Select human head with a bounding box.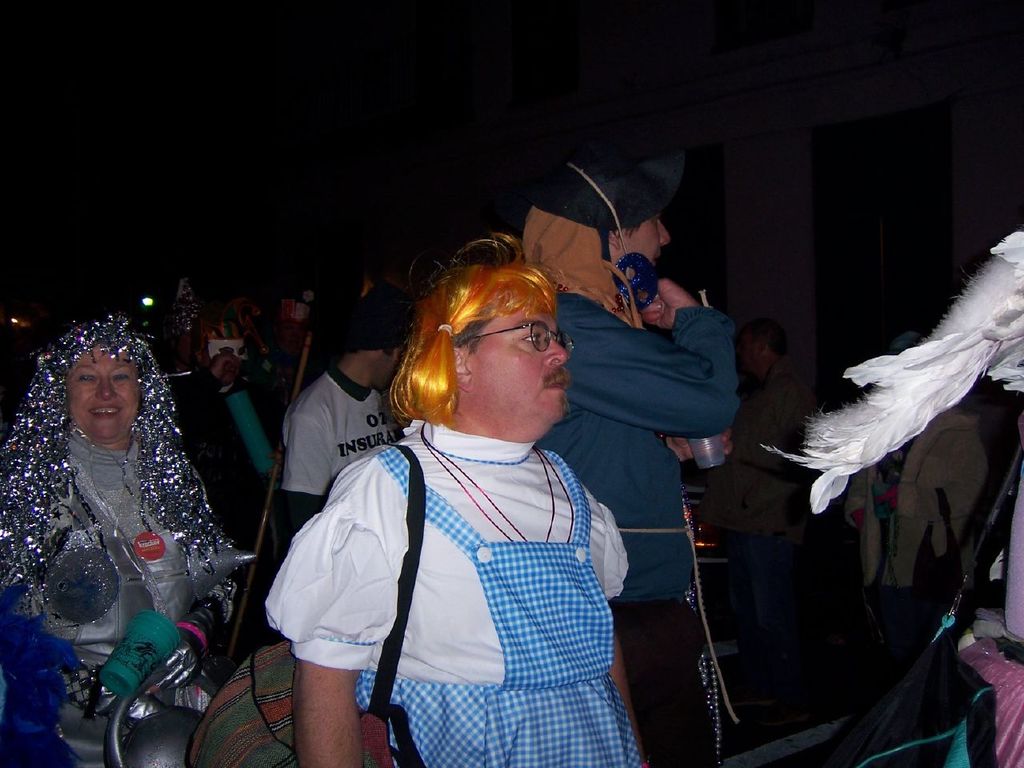
[543, 158, 669, 274].
